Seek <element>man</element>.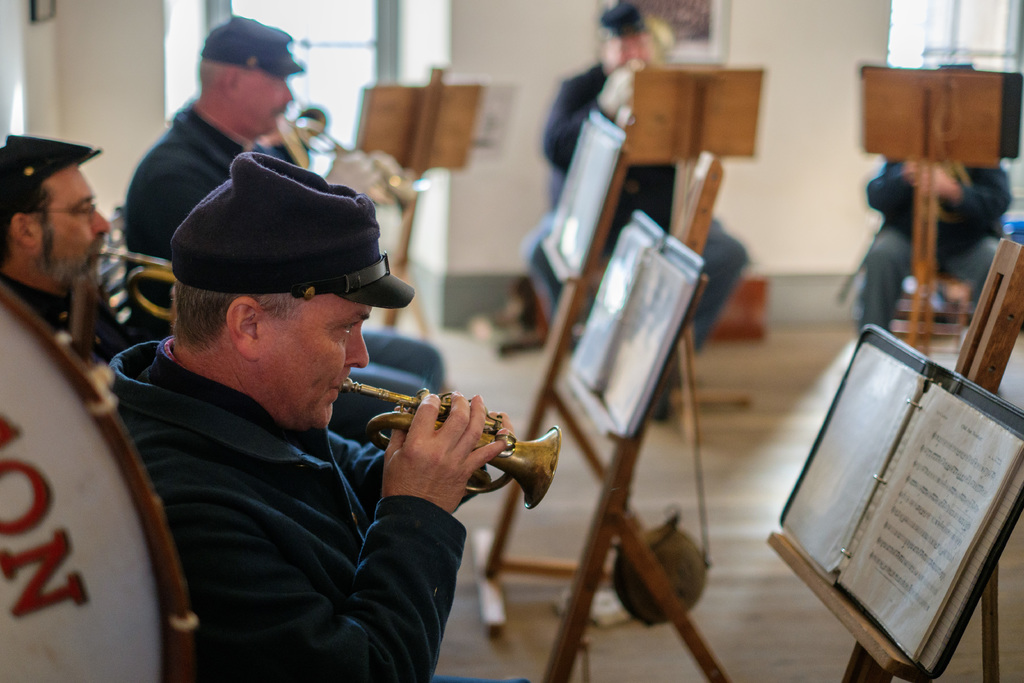
l=104, t=149, r=534, b=682.
